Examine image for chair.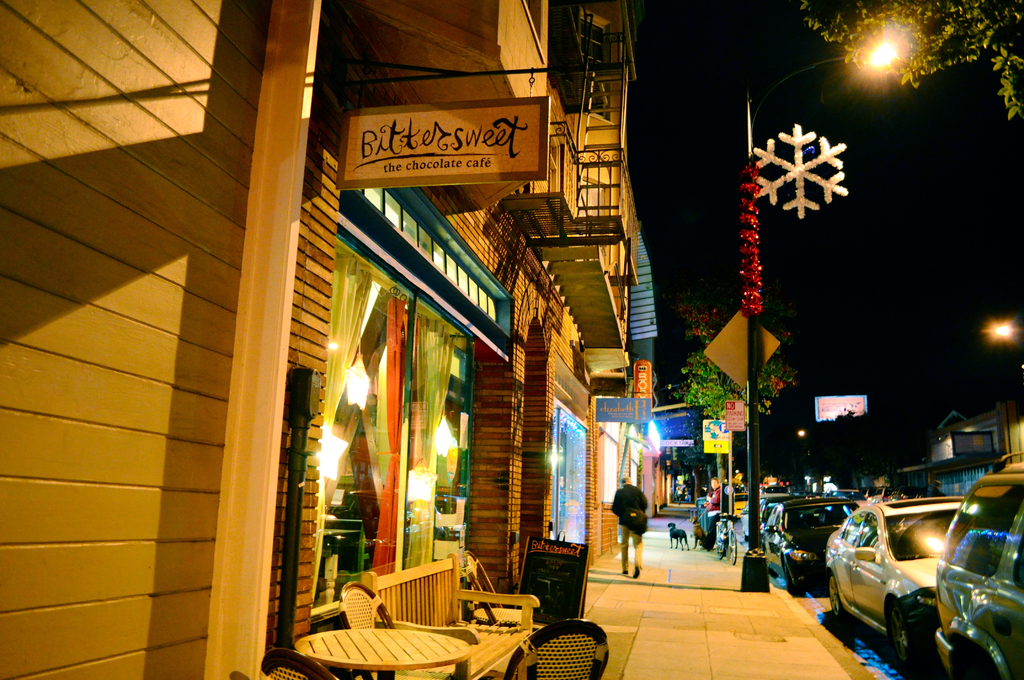
Examination result: x1=456, y1=544, x2=540, y2=638.
